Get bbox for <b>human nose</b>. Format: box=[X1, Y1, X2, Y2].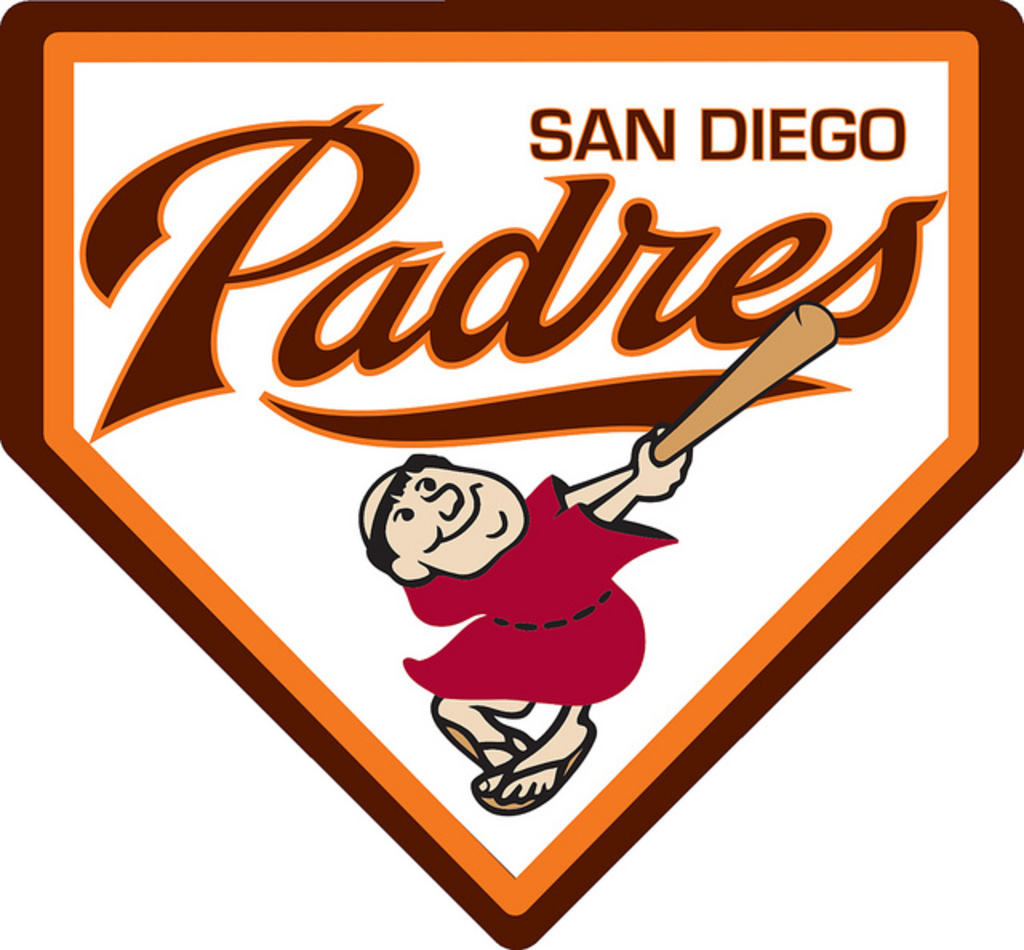
box=[432, 485, 461, 518].
